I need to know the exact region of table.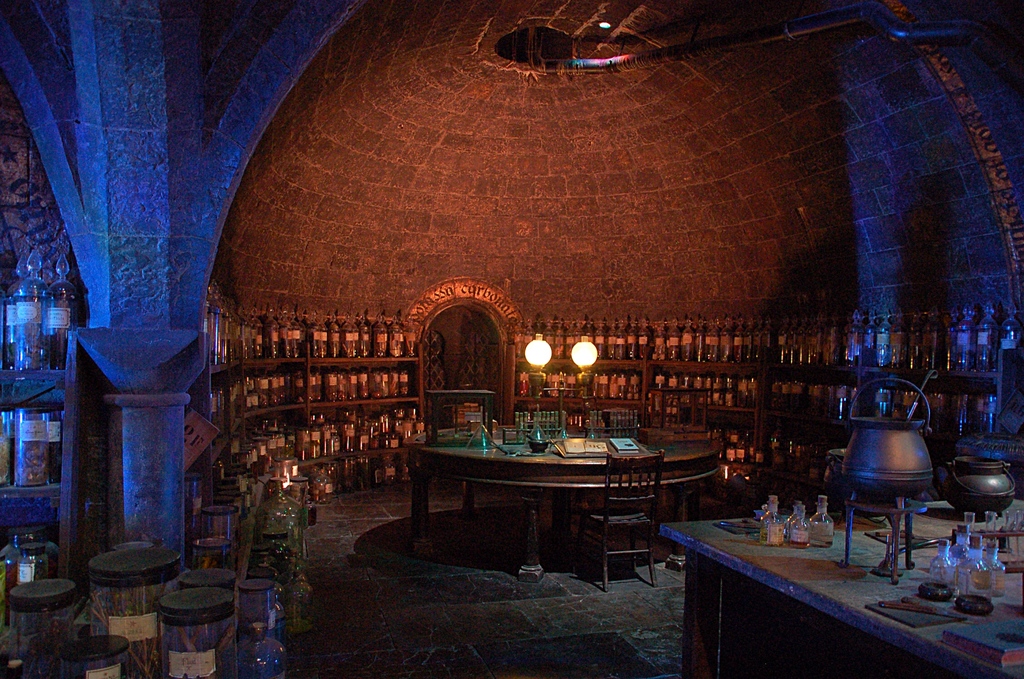
Region: BBox(657, 507, 1021, 678).
